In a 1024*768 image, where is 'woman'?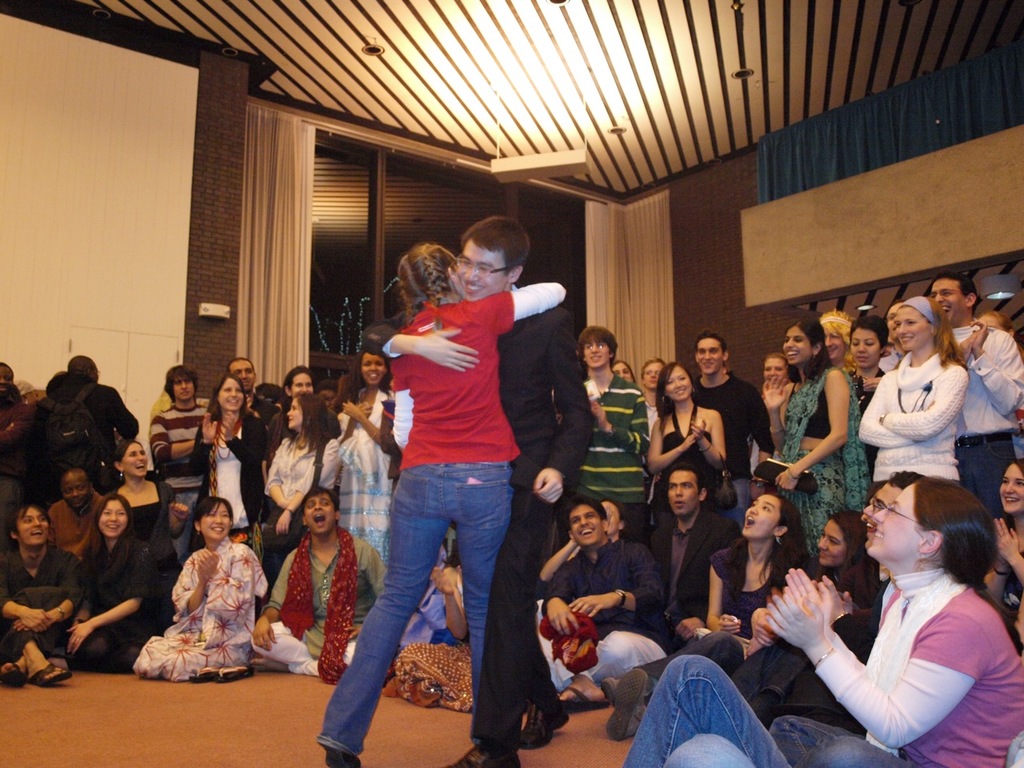
776/448/1005/767.
